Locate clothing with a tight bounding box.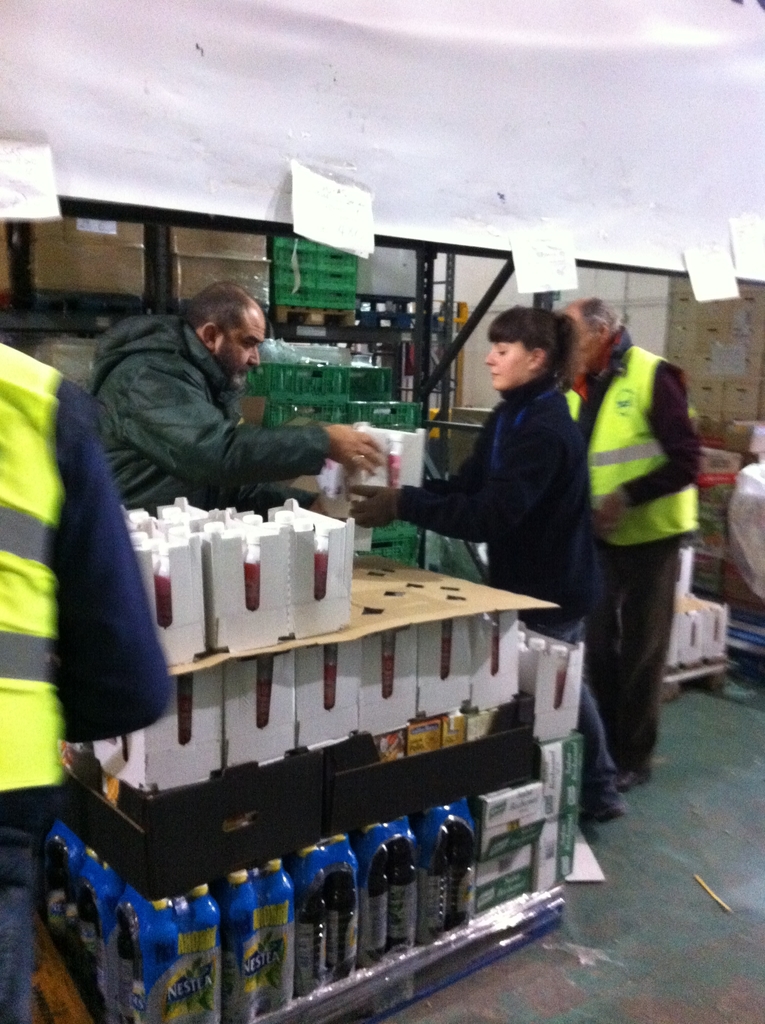
rect(401, 370, 619, 794).
